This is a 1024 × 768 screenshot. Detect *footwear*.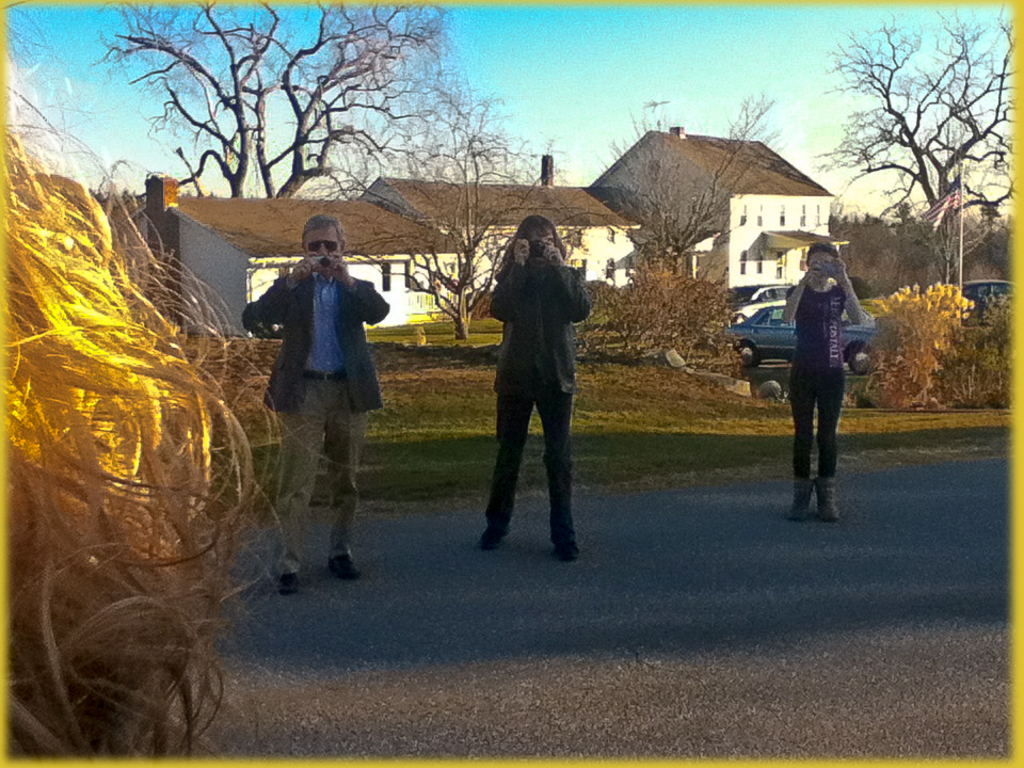
(x1=814, y1=478, x2=843, y2=527).
